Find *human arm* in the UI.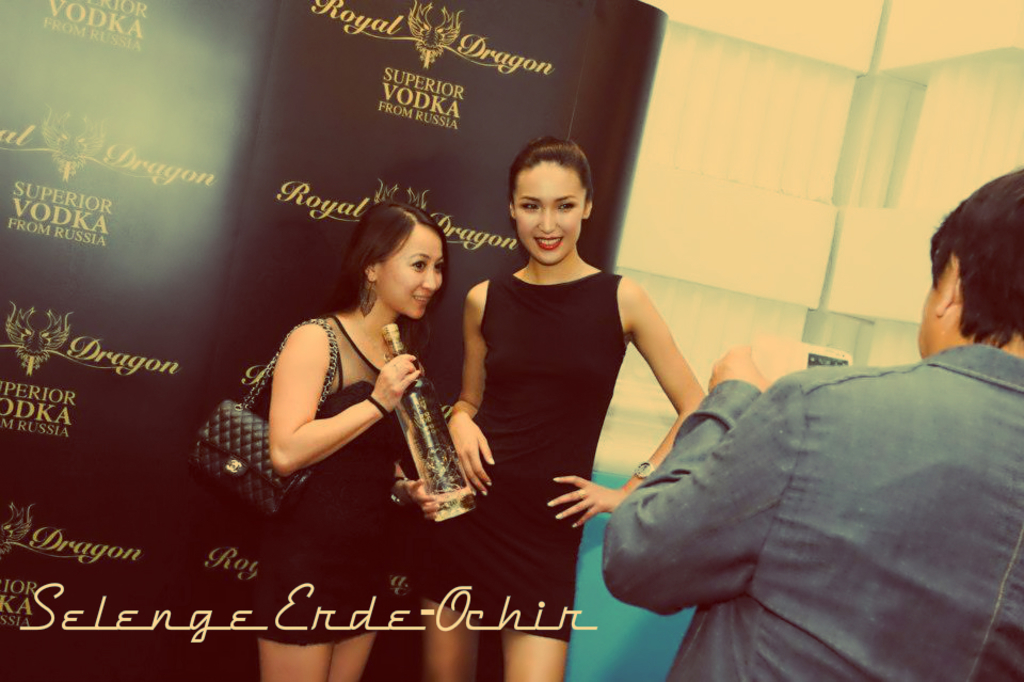
UI element at 540,276,709,530.
